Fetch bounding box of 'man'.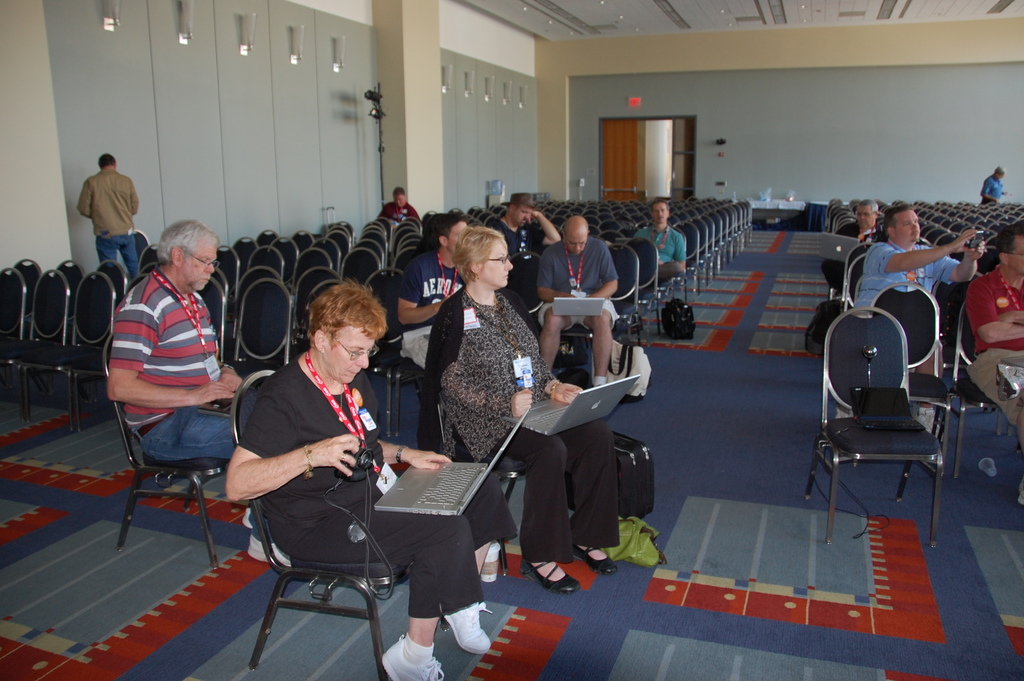
Bbox: {"left": 822, "top": 200, "right": 886, "bottom": 296}.
